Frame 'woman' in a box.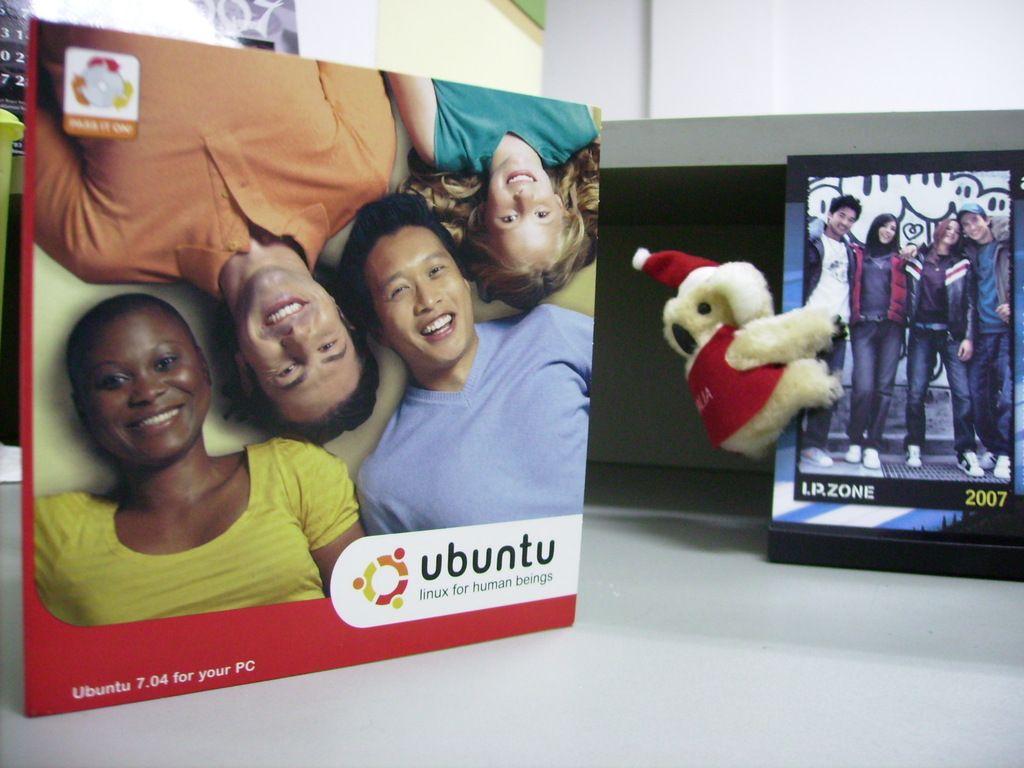
[left=847, top=212, right=911, bottom=468].
